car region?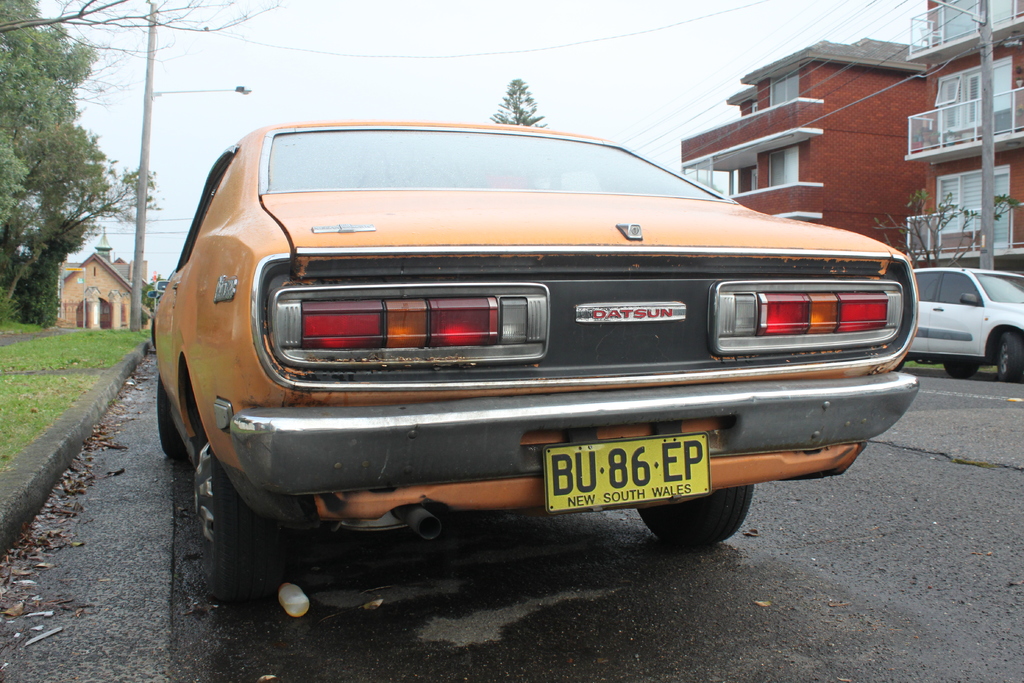
893 238 1022 377
